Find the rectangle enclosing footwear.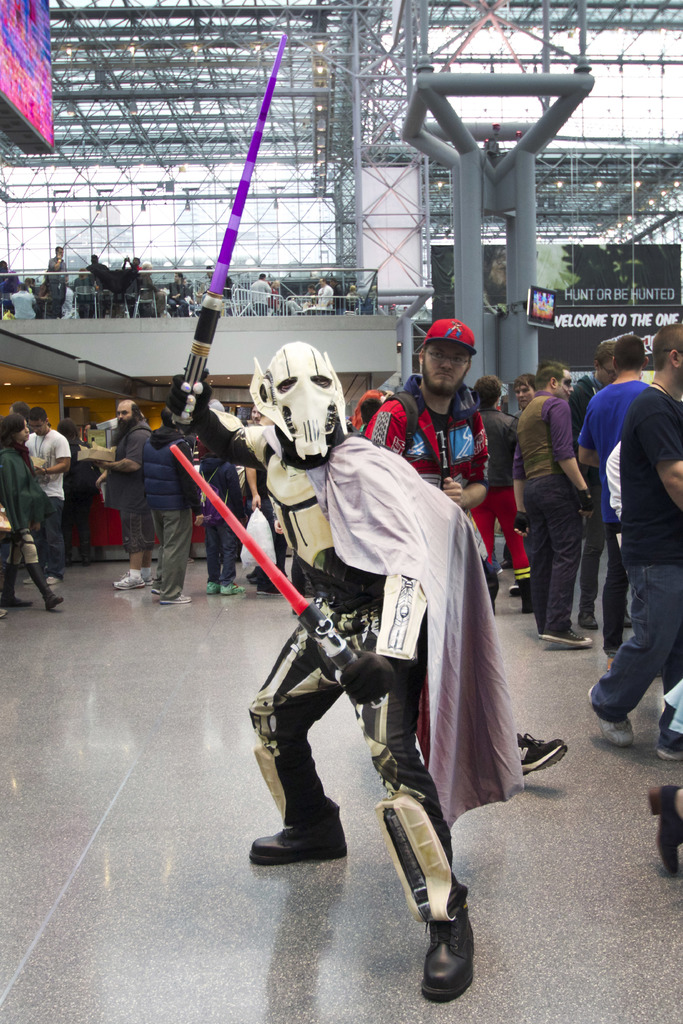
(224, 583, 242, 592).
